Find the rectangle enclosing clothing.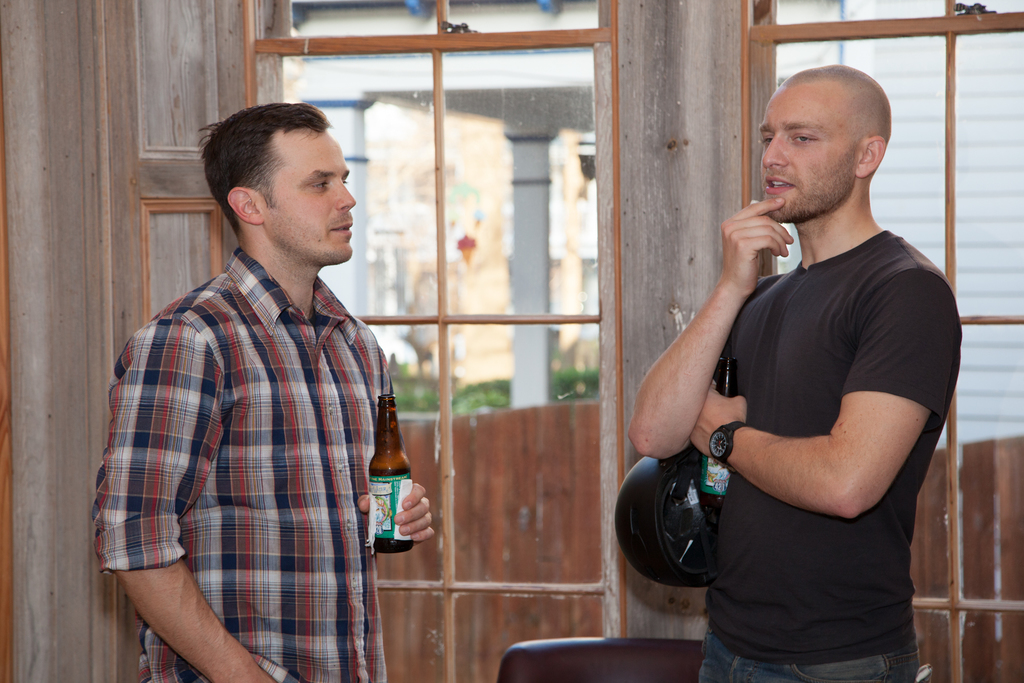
{"x1": 112, "y1": 202, "x2": 403, "y2": 667}.
